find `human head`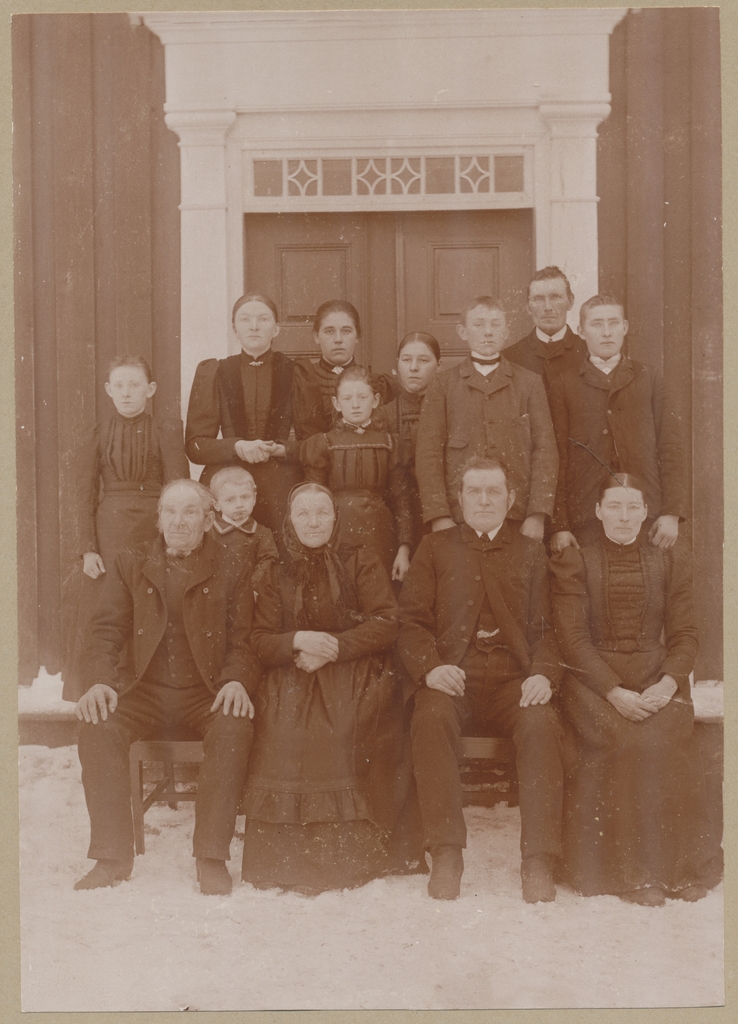
[x1=456, y1=293, x2=509, y2=356]
